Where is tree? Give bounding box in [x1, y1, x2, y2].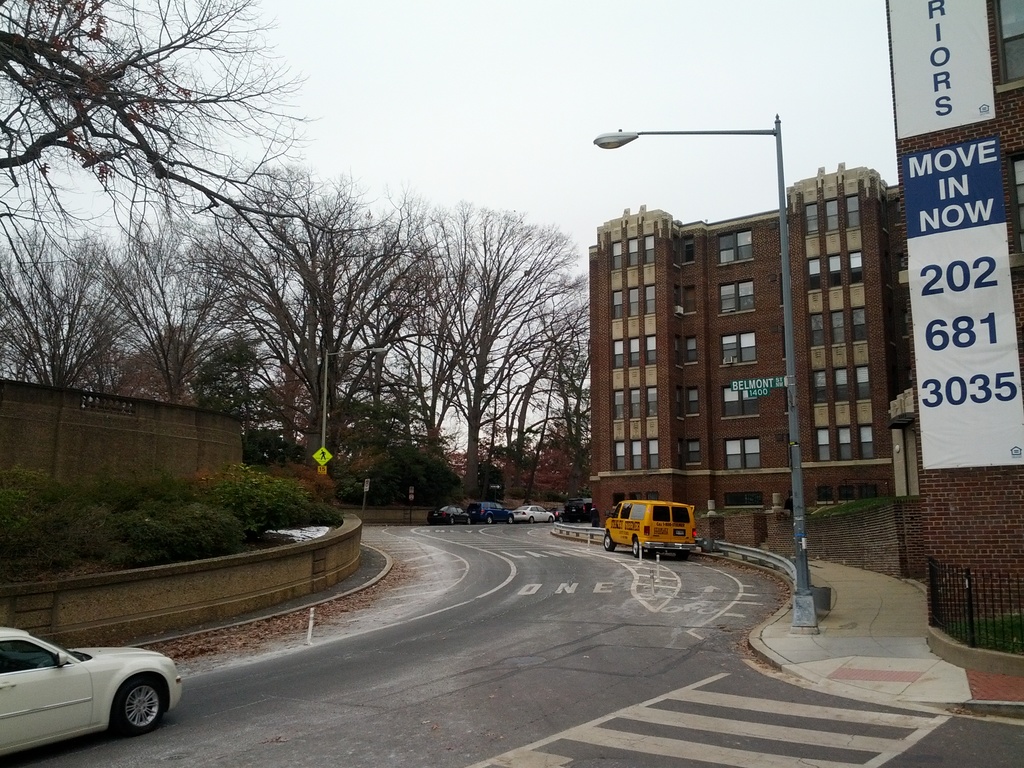
[0, 0, 402, 319].
